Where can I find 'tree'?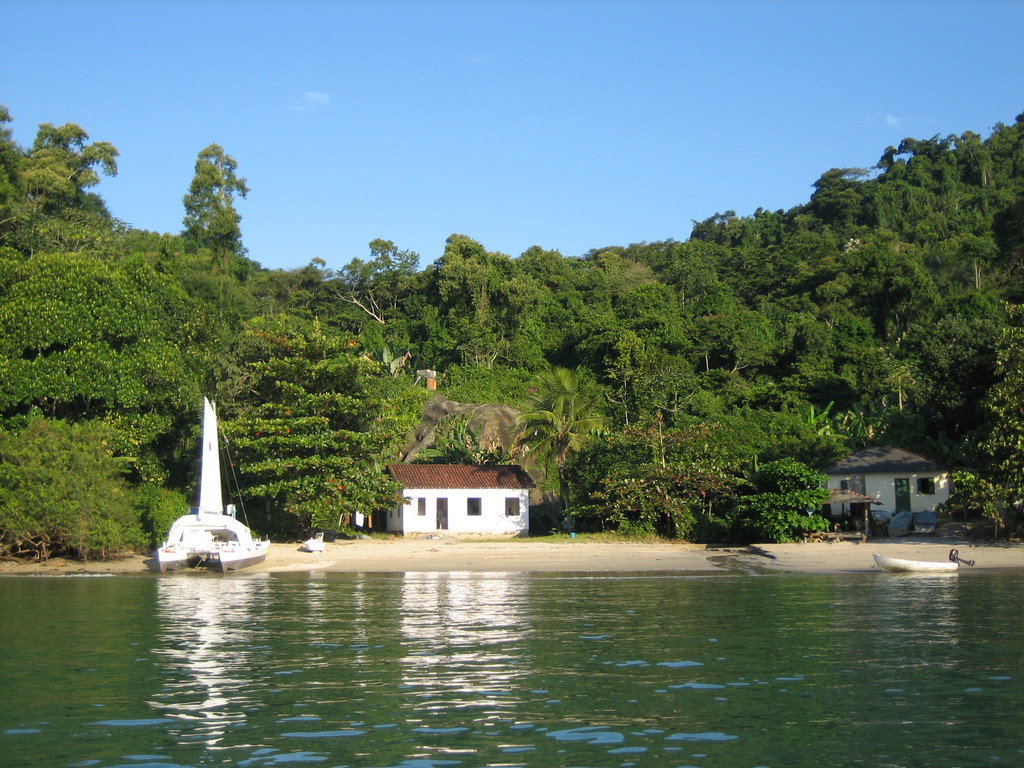
You can find it at BBox(573, 296, 714, 408).
